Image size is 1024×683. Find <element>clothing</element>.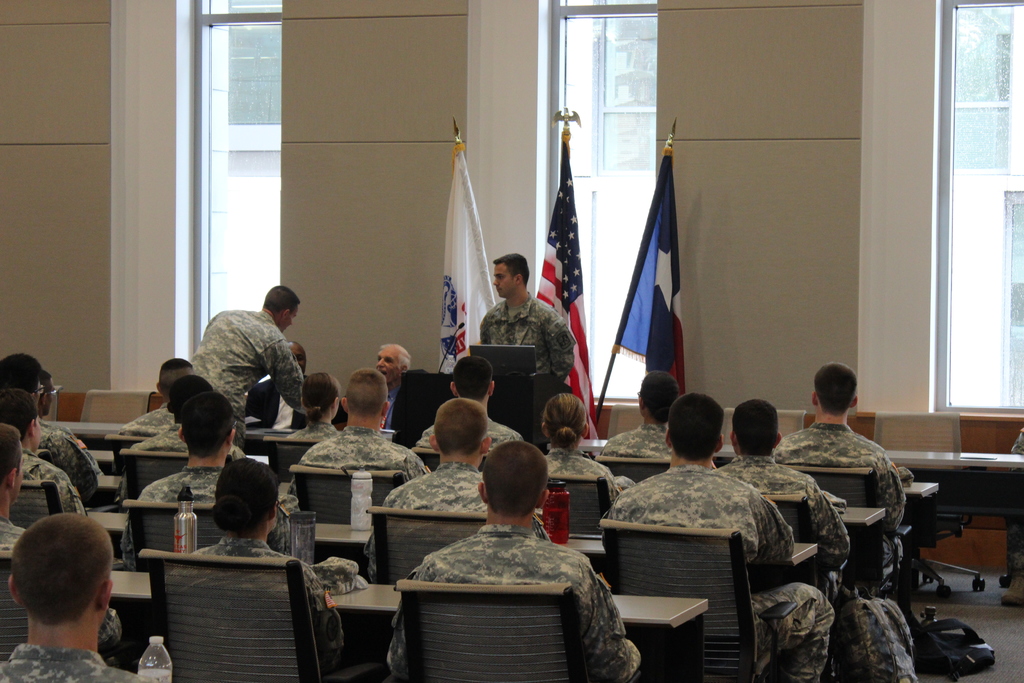
<region>132, 431, 239, 460</region>.
